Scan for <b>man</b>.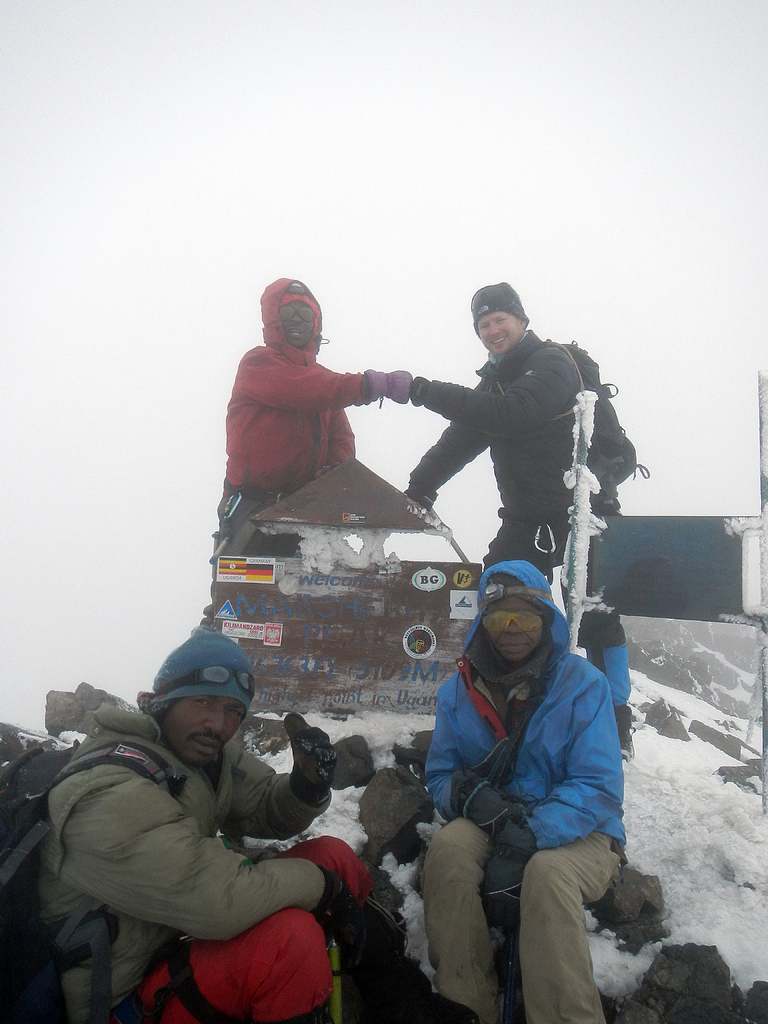
Scan result: {"left": 200, "top": 273, "right": 408, "bottom": 623}.
